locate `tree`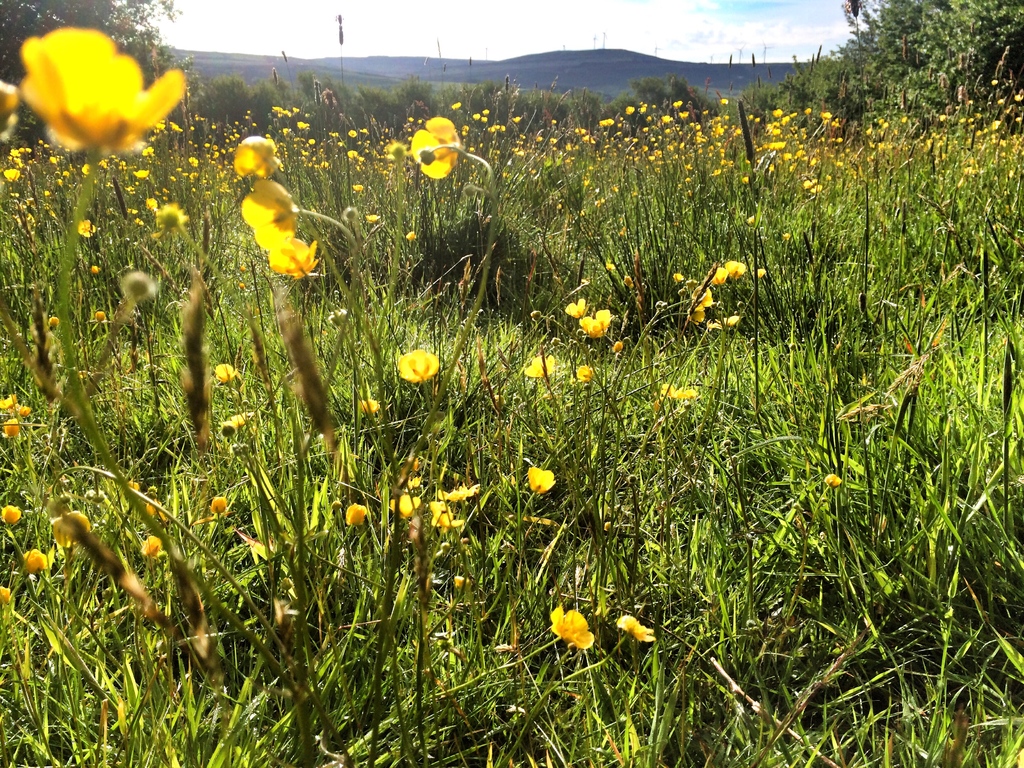
detection(8, 0, 985, 691)
